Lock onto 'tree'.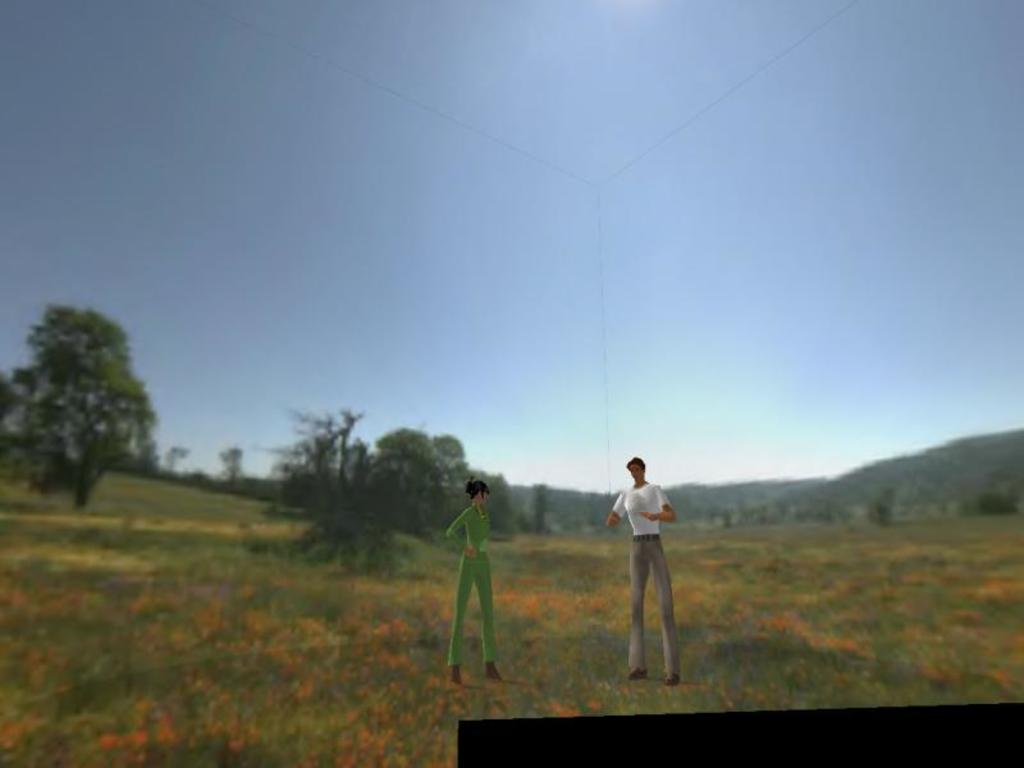
Locked: bbox(15, 278, 163, 524).
